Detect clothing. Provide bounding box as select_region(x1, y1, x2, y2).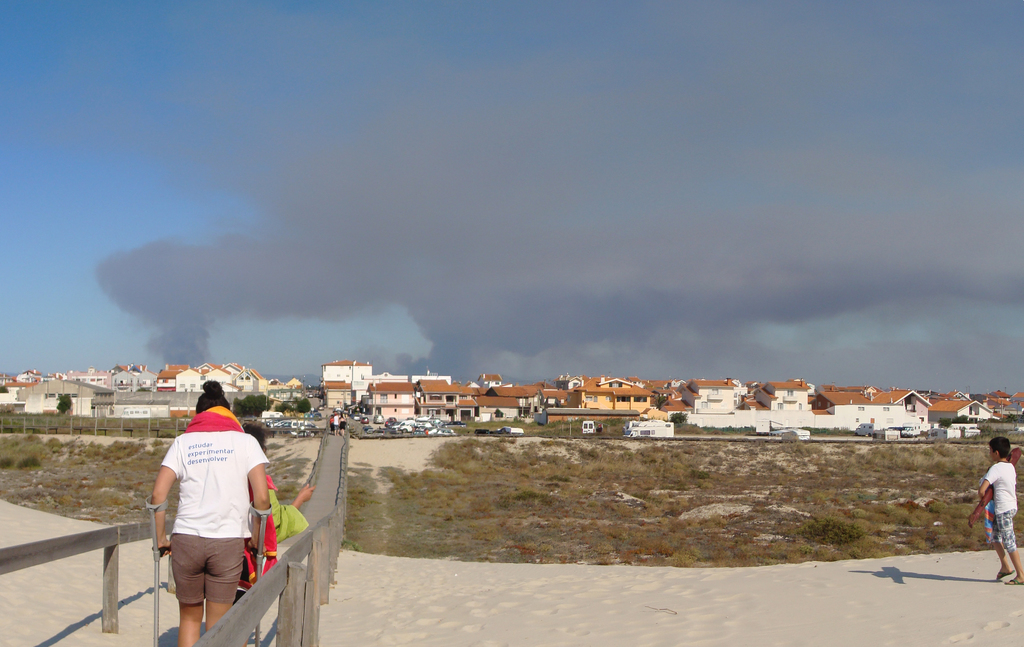
select_region(147, 409, 266, 611).
